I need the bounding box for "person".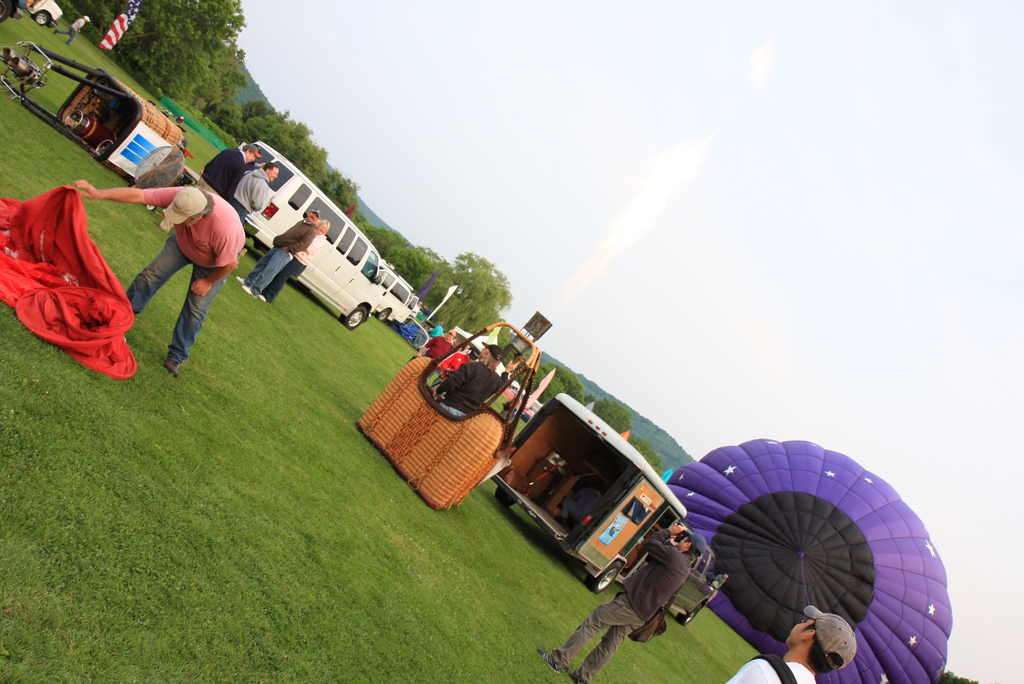
Here it is: box(434, 348, 479, 392).
